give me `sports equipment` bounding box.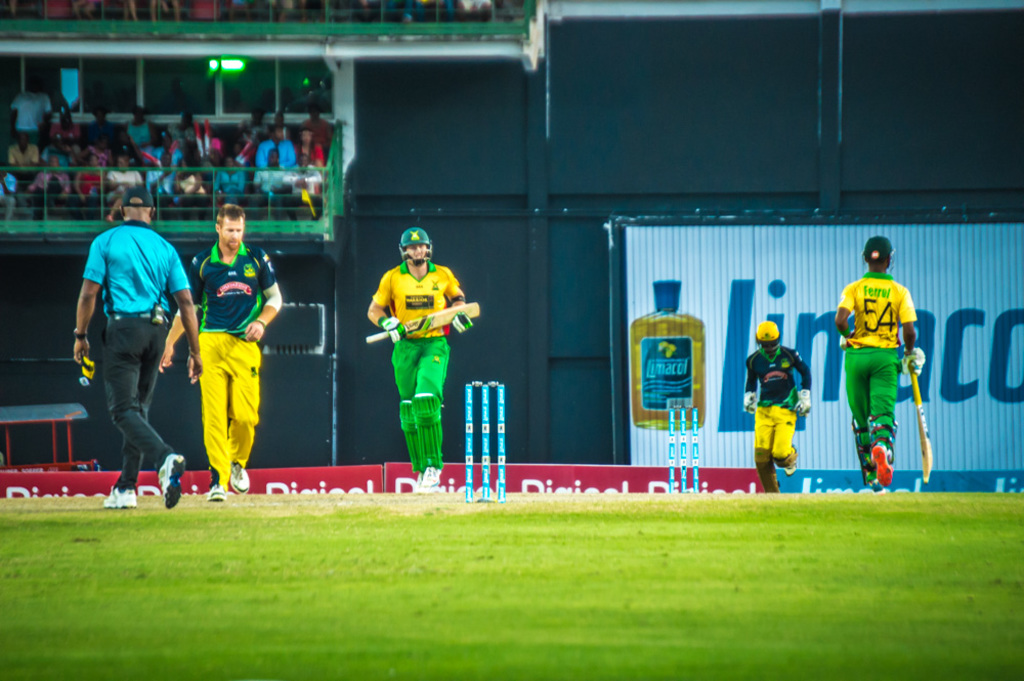
l=452, t=314, r=473, b=333.
